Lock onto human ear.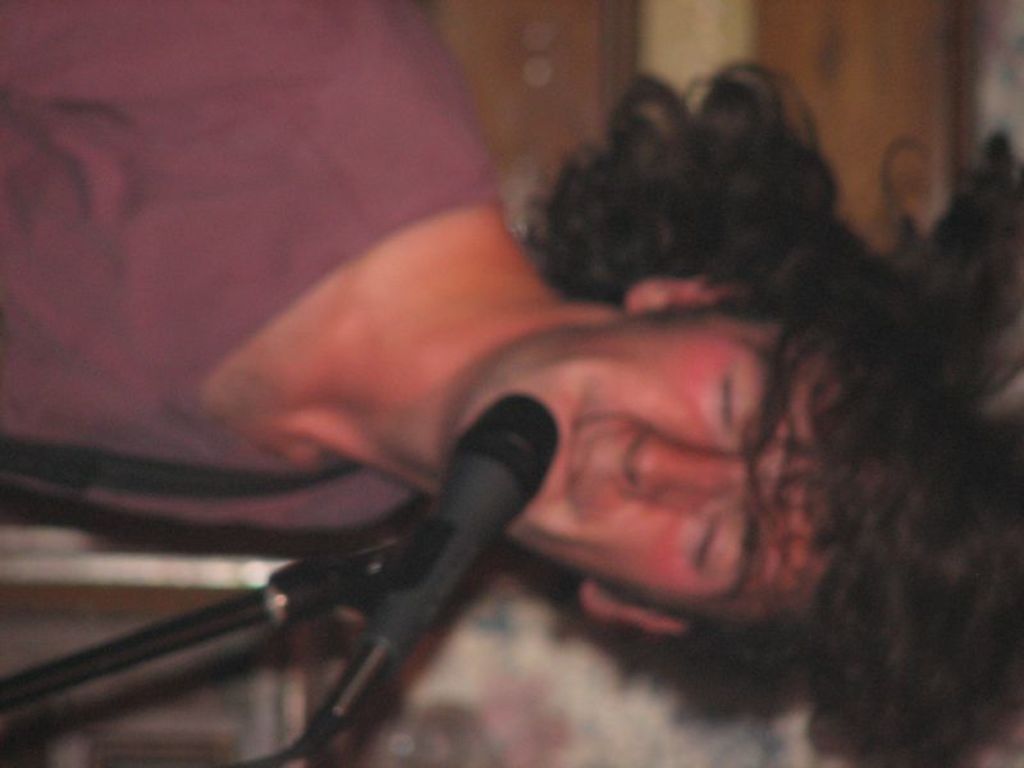
Locked: rect(622, 278, 746, 315).
